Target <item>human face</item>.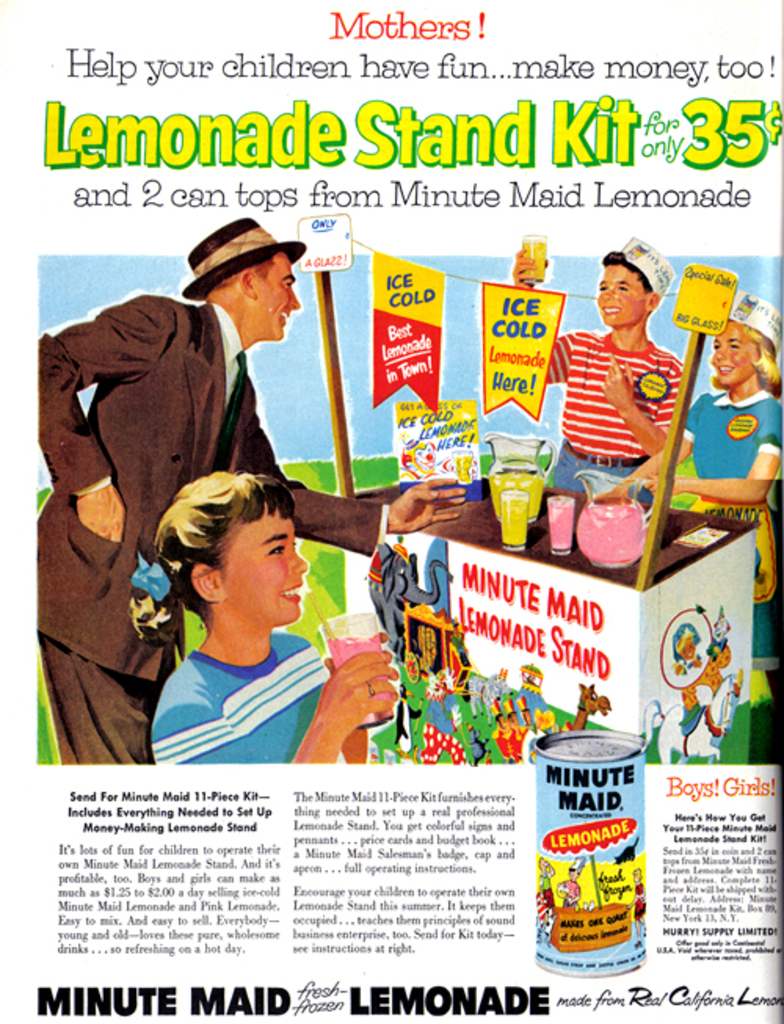
Target region: 707,323,756,386.
